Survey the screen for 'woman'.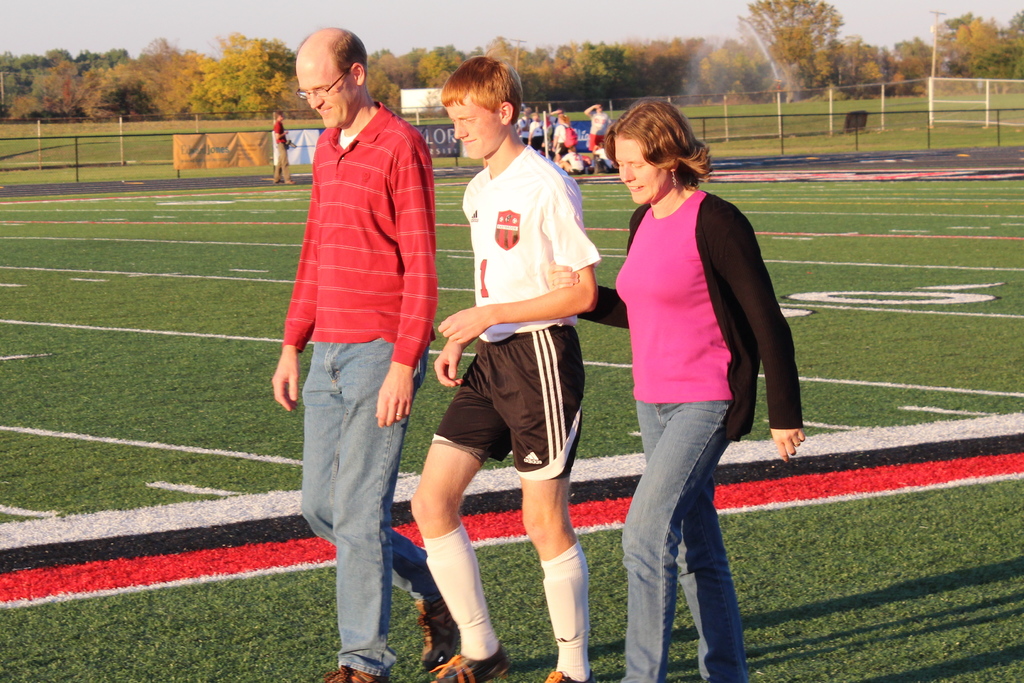
Survey found: box=[600, 90, 790, 663].
